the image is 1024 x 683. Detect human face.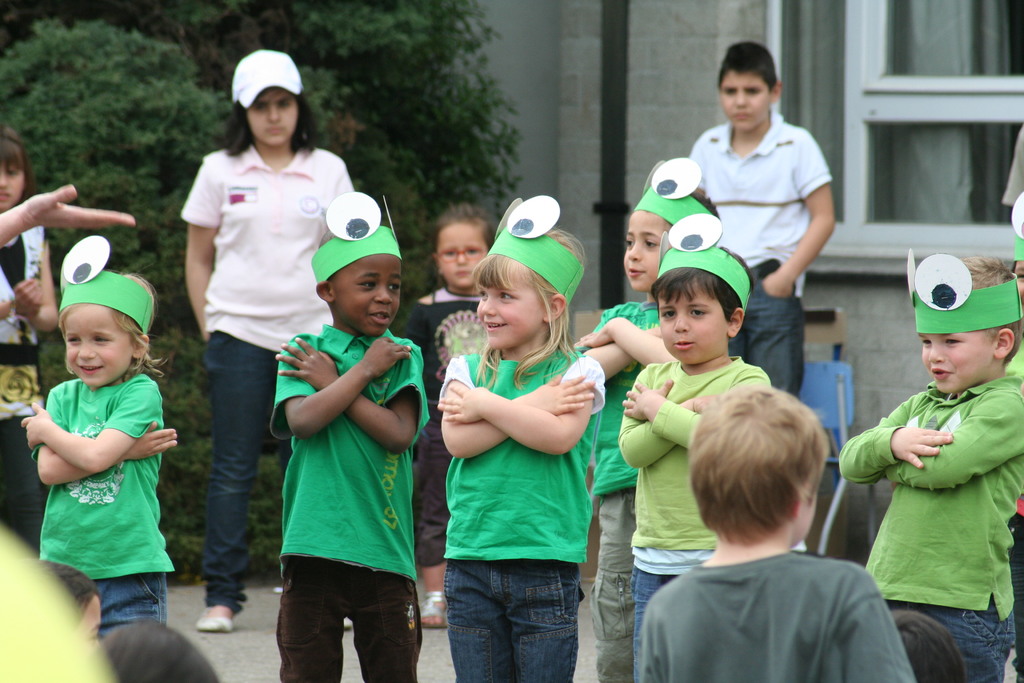
Detection: 720/71/768/133.
